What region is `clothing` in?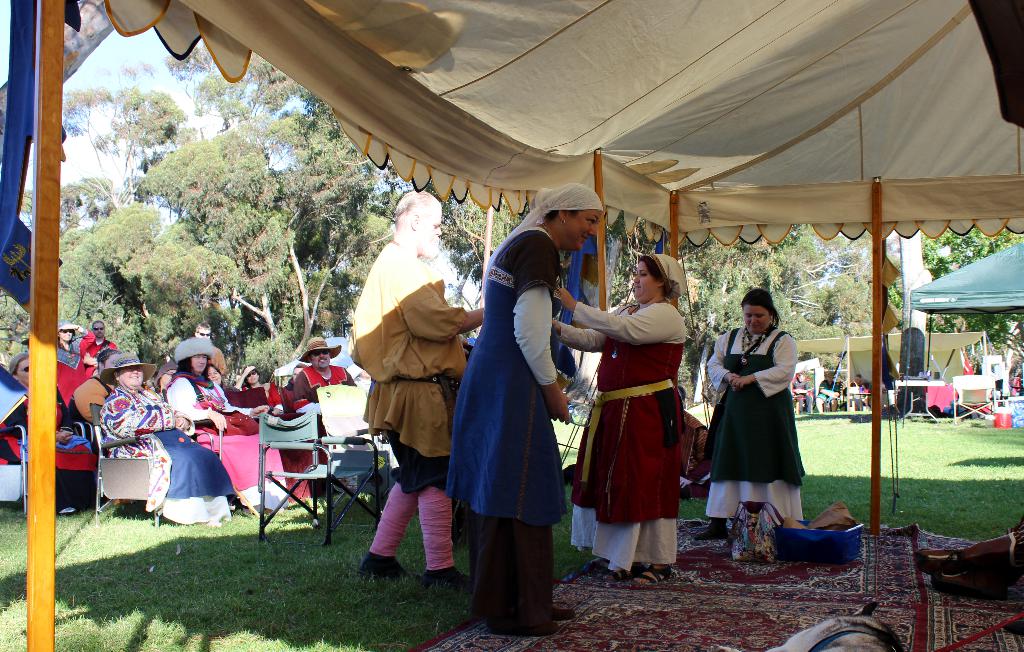
6/332/360/528.
